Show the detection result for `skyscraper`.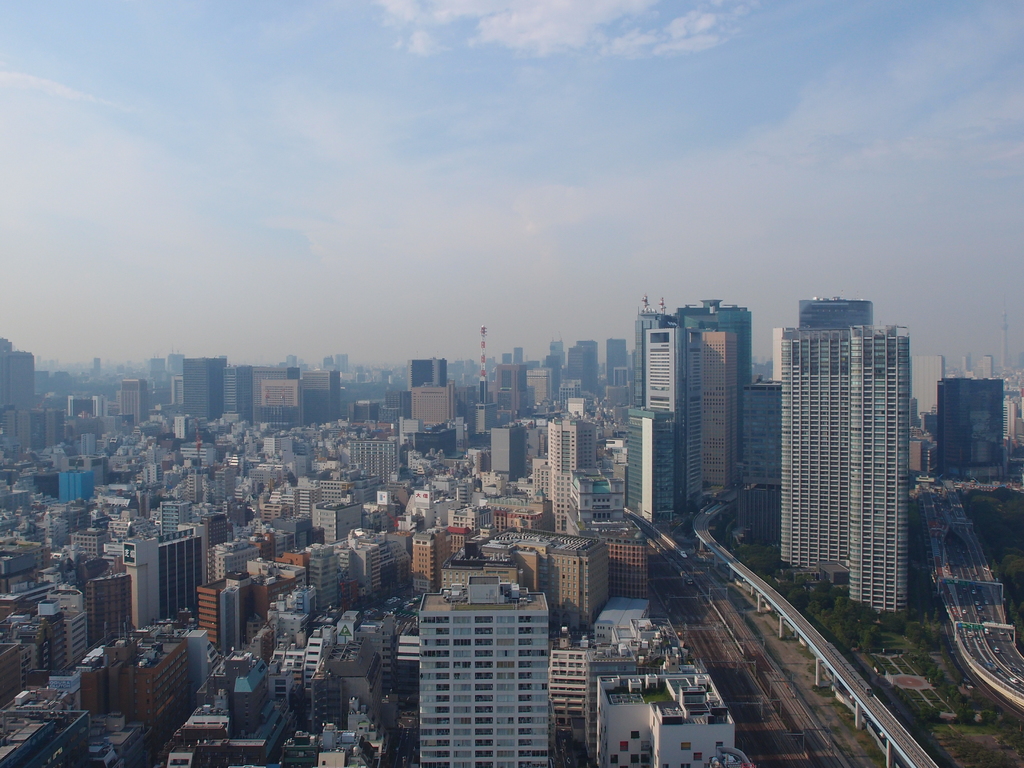
[left=225, top=362, right=246, bottom=416].
